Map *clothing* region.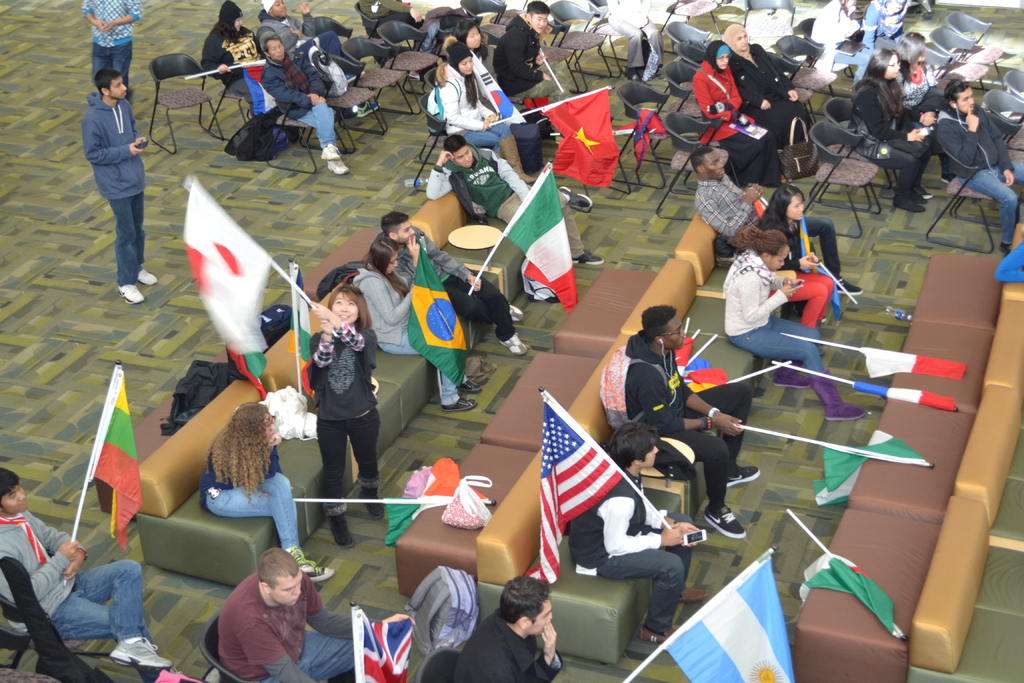
Mapped to <region>603, 0, 665, 70</region>.
